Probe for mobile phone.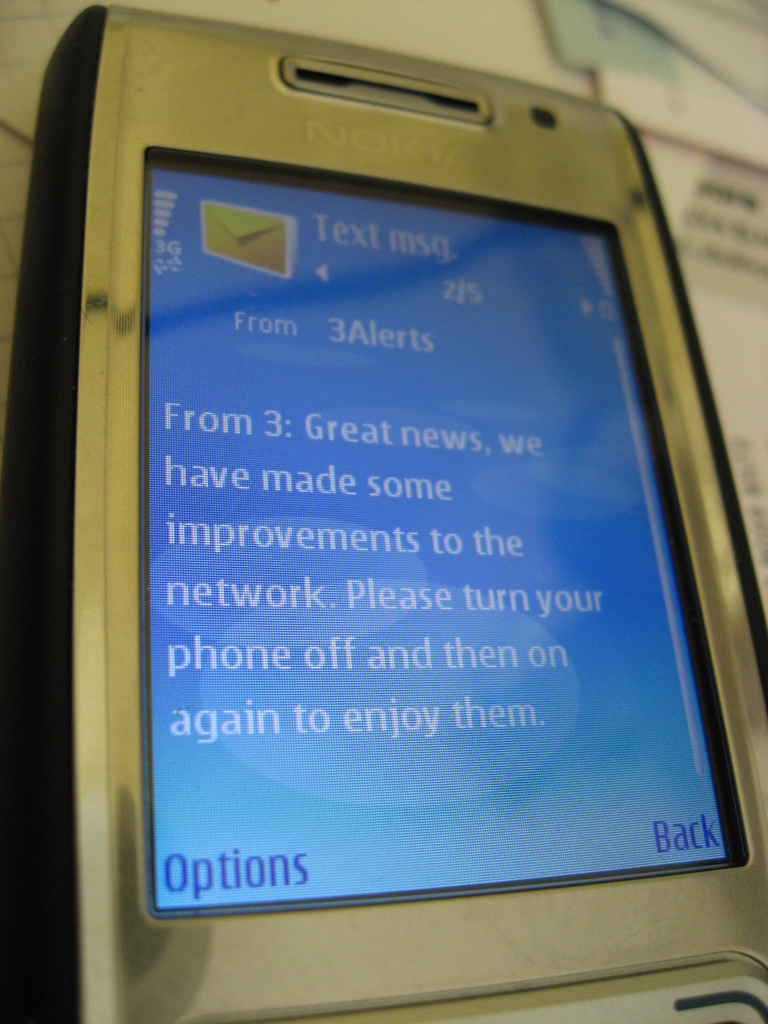
Probe result: crop(0, 6, 767, 1023).
